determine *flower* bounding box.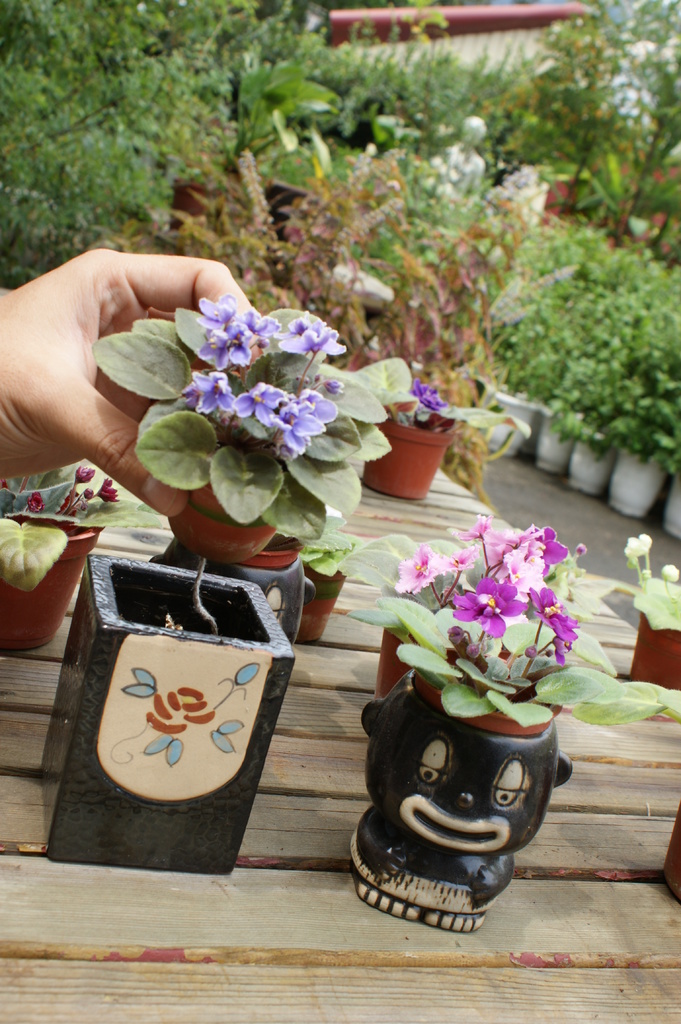
Determined: {"x1": 285, "y1": 389, "x2": 334, "y2": 419}.
